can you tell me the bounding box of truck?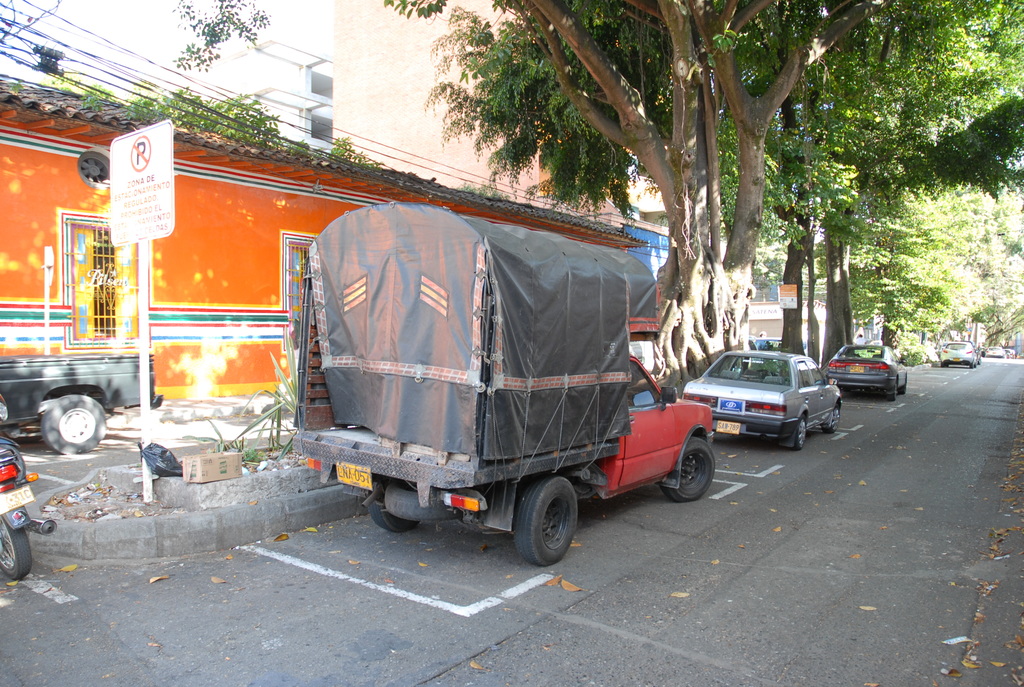
0 356 164 455.
